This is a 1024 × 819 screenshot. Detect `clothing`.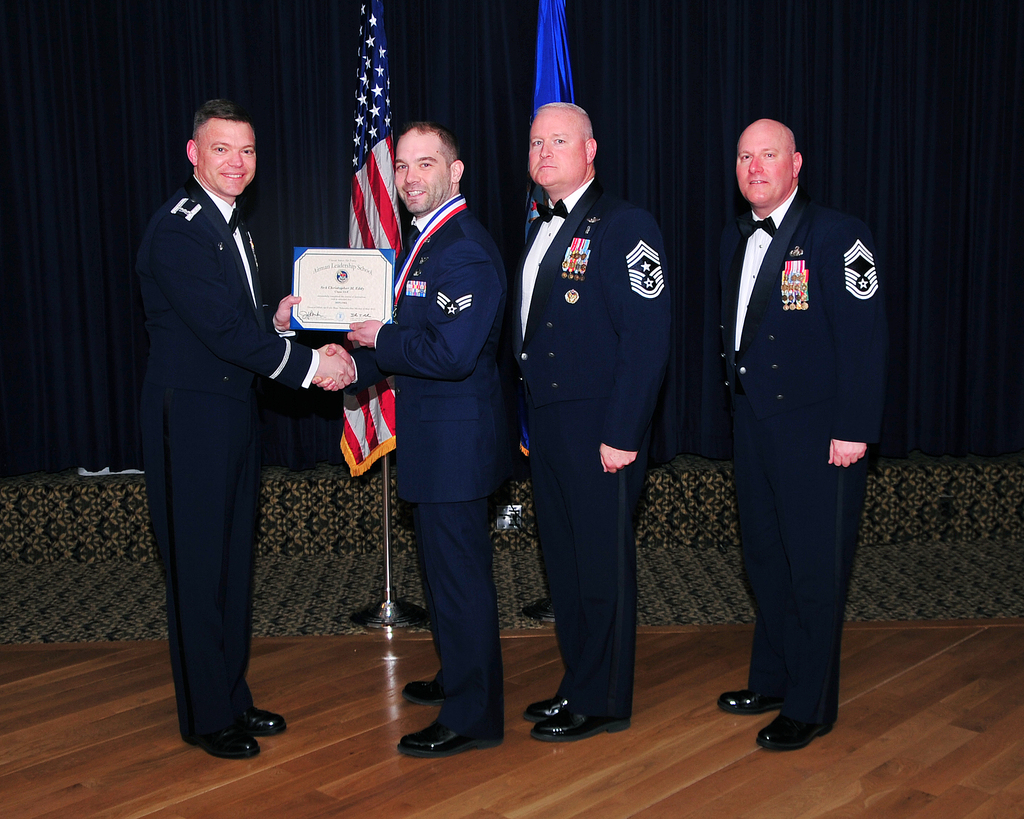
x1=137, y1=173, x2=319, y2=744.
